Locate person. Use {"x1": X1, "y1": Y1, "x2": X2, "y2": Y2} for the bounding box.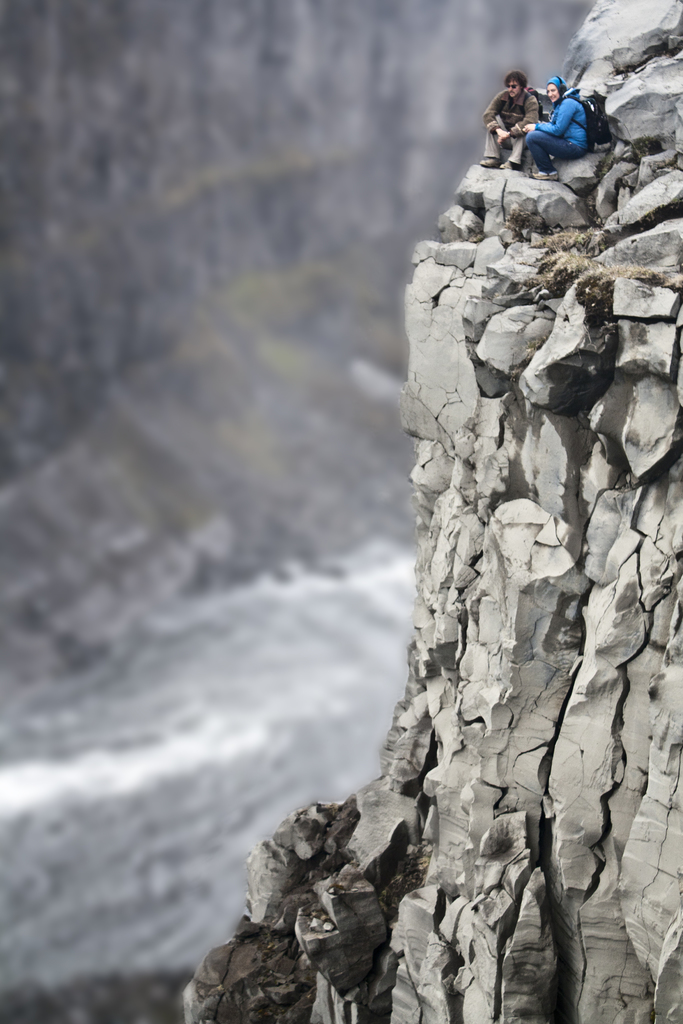
{"x1": 518, "y1": 82, "x2": 604, "y2": 176}.
